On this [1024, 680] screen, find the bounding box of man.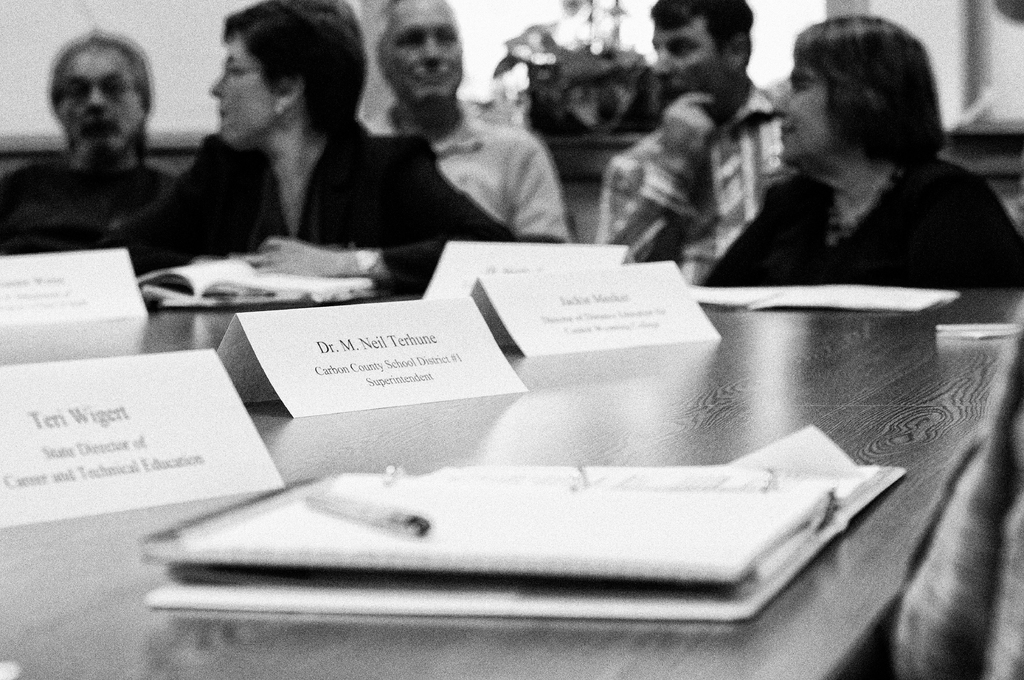
Bounding box: select_region(367, 0, 564, 242).
